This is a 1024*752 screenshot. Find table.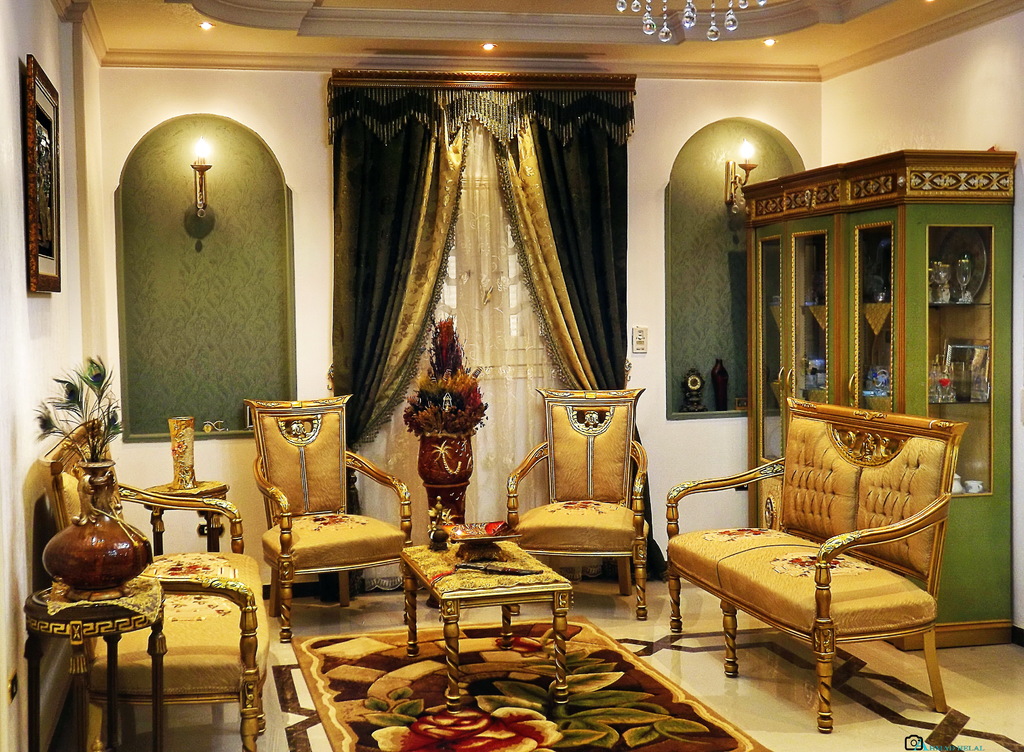
Bounding box: (143,478,230,556).
